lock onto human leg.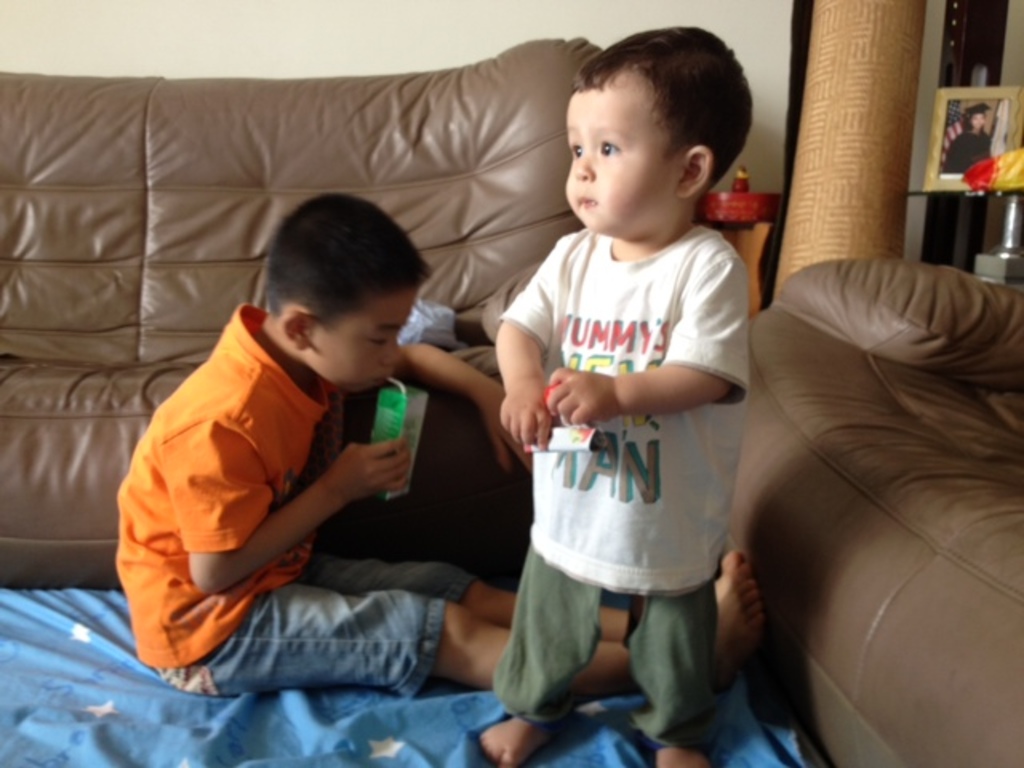
Locked: 624:499:717:766.
